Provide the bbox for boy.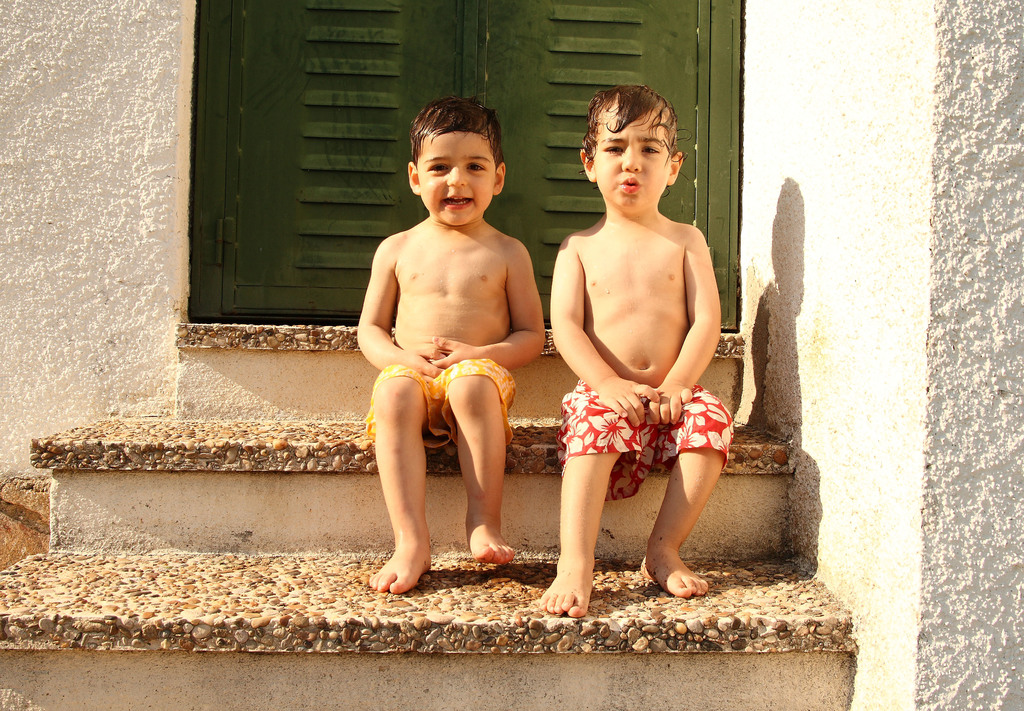
x1=542, y1=86, x2=733, y2=616.
